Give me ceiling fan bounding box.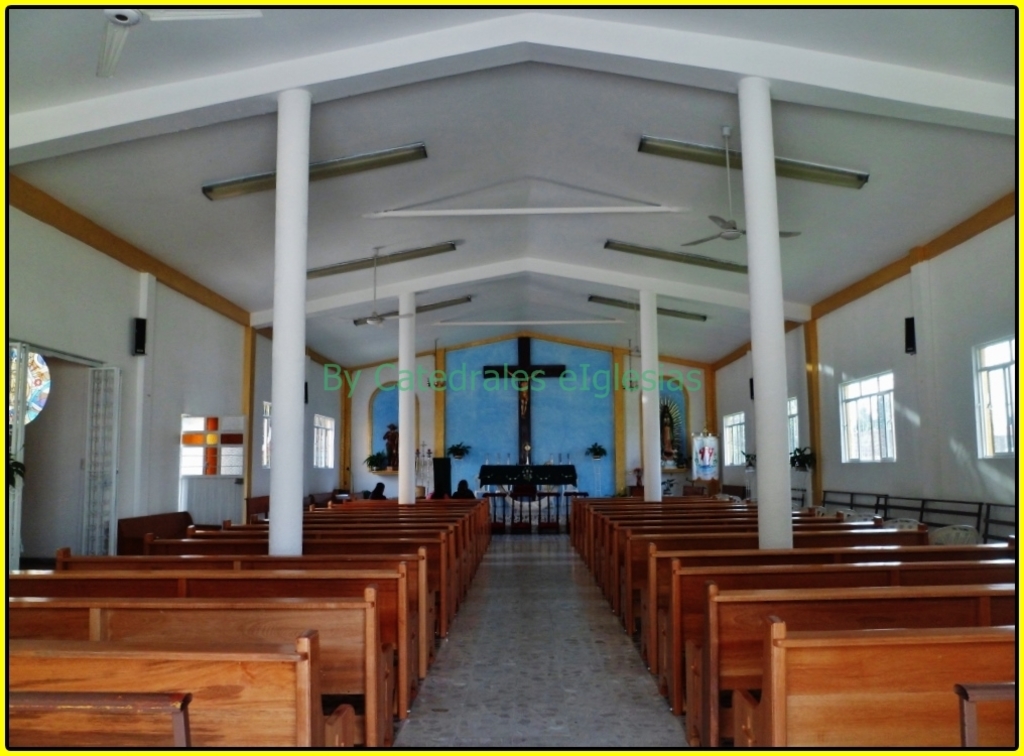
rect(96, 8, 262, 77).
